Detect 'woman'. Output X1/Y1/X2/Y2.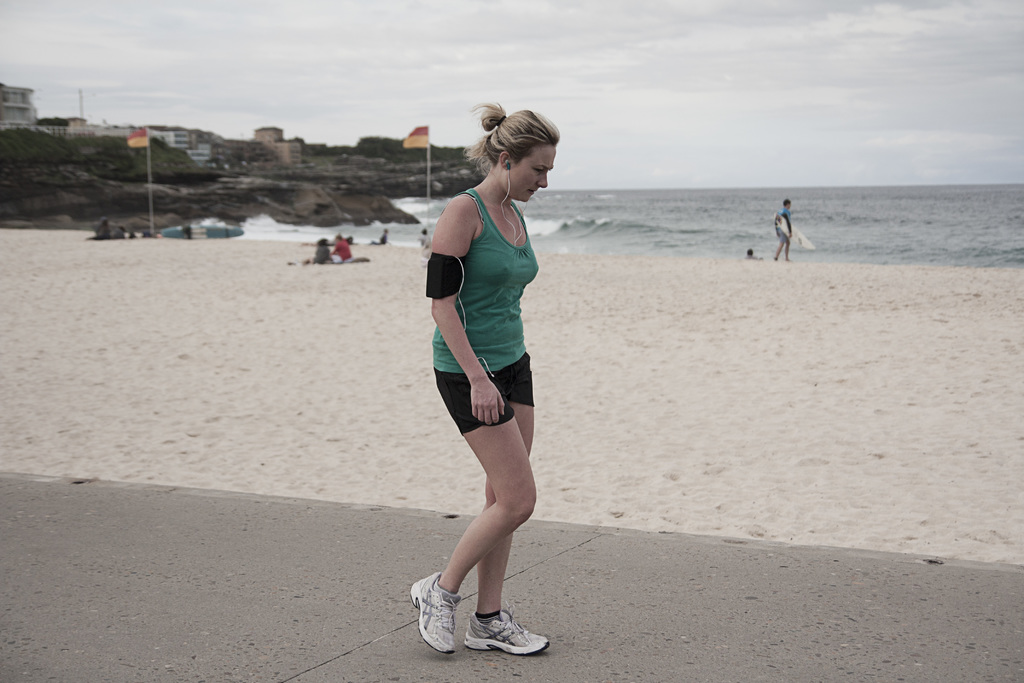
310/238/332/267.
